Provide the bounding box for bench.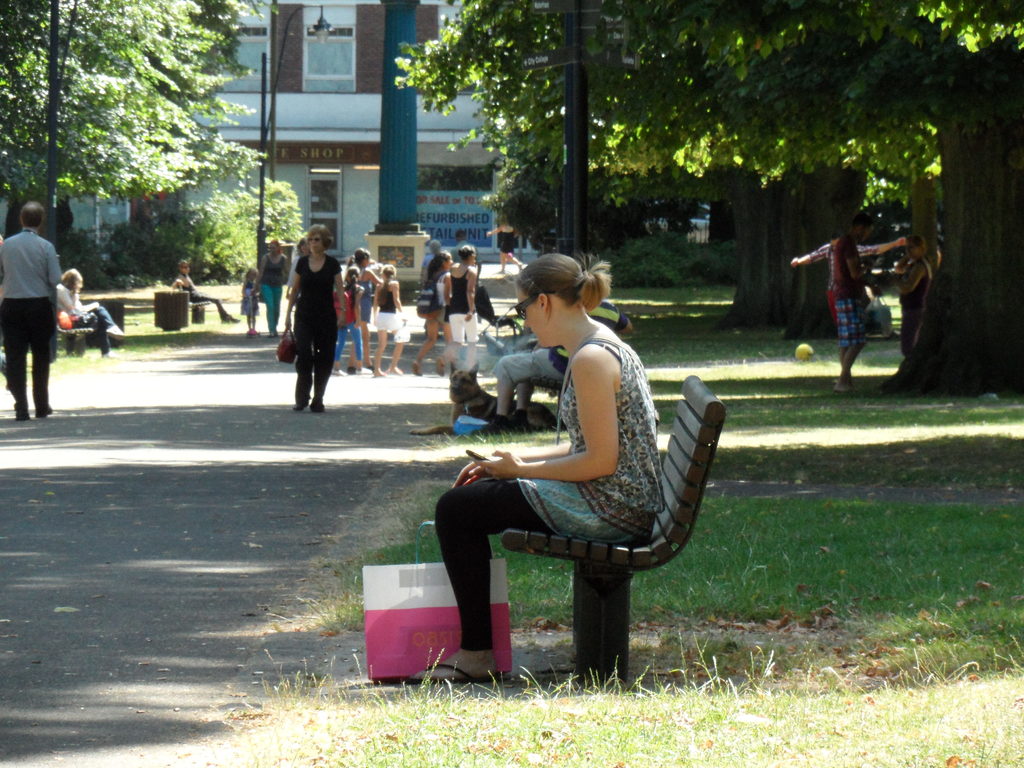
l=172, t=291, r=215, b=320.
